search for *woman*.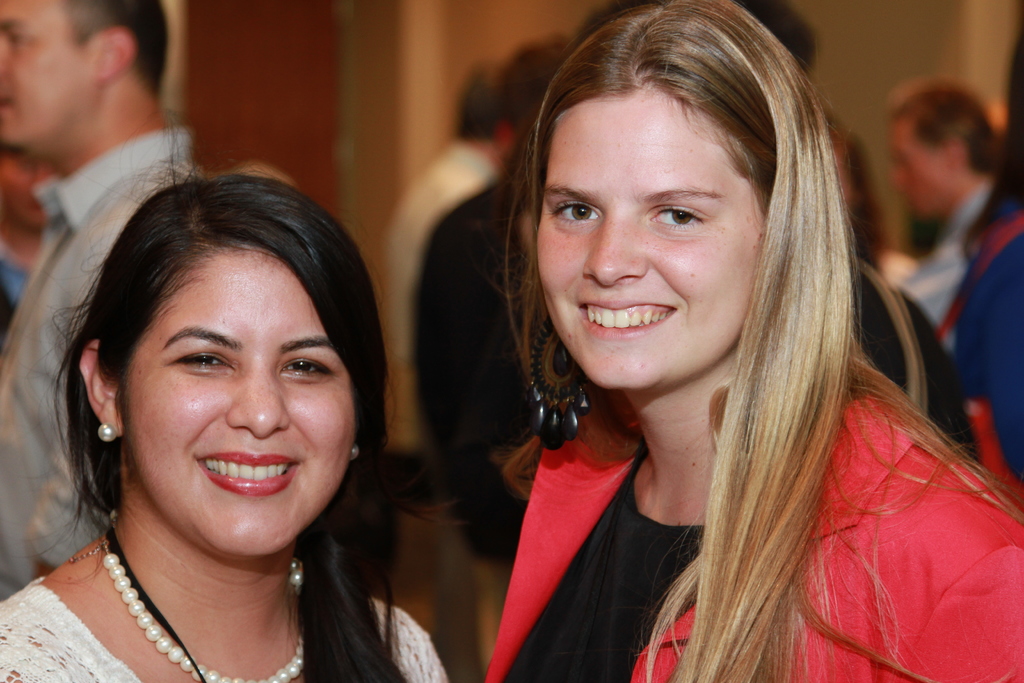
Found at x1=480 y1=0 x2=1023 y2=682.
